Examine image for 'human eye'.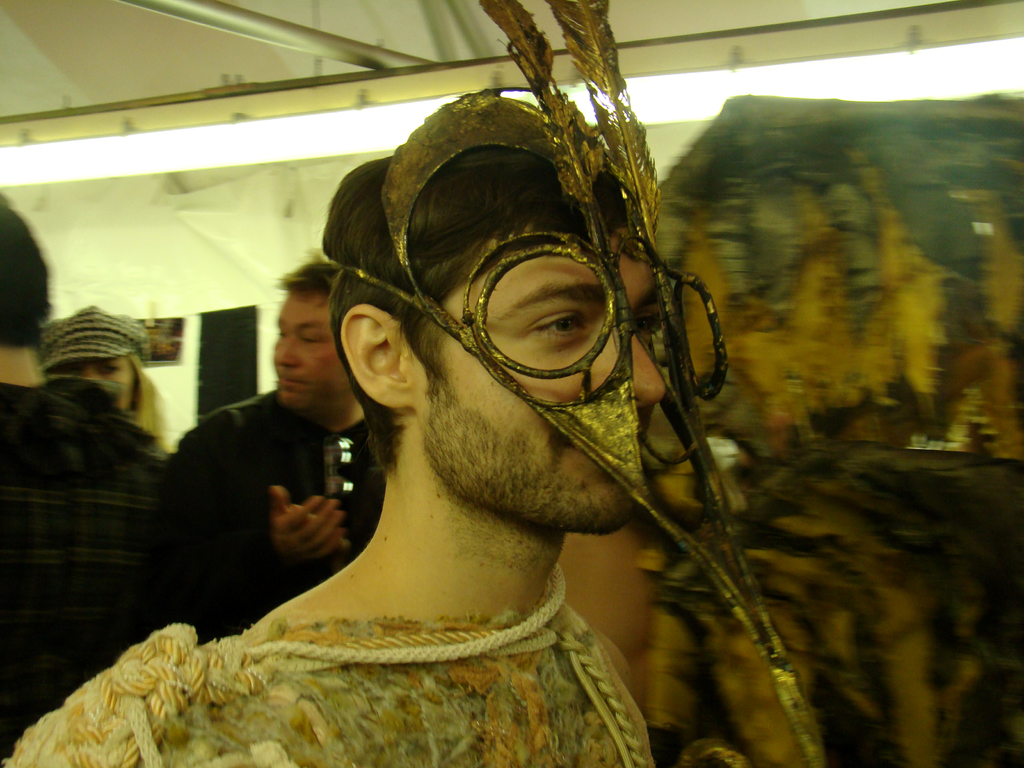
Examination result: x1=631, y1=314, x2=657, y2=343.
